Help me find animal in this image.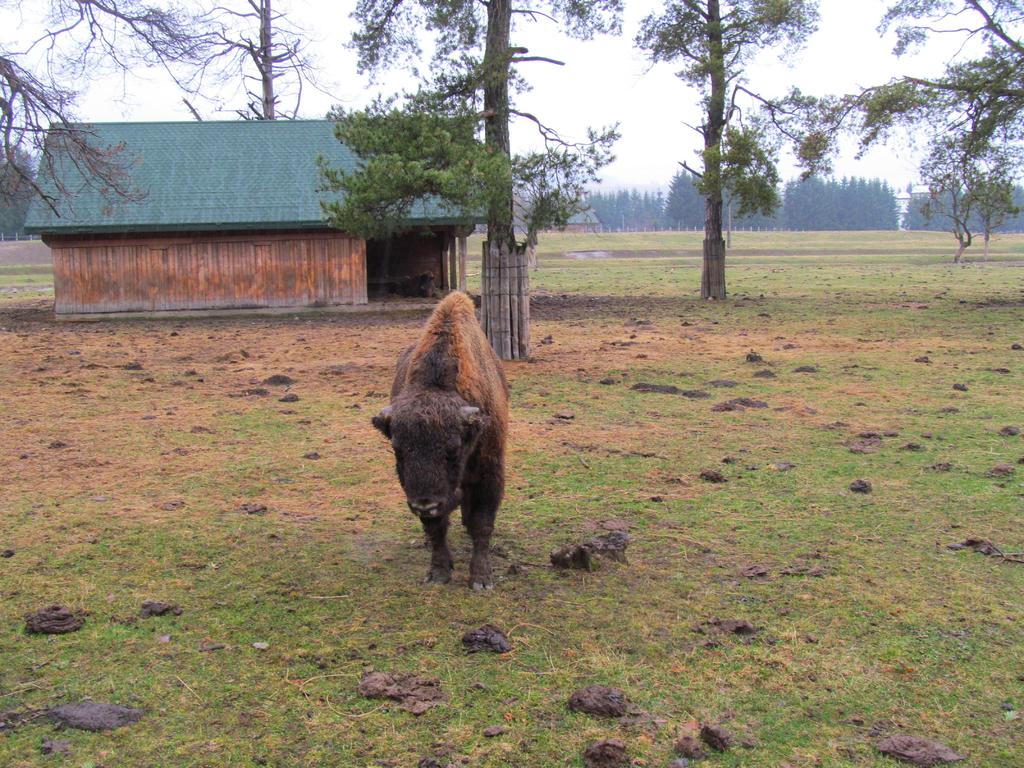
Found it: locate(351, 295, 511, 599).
